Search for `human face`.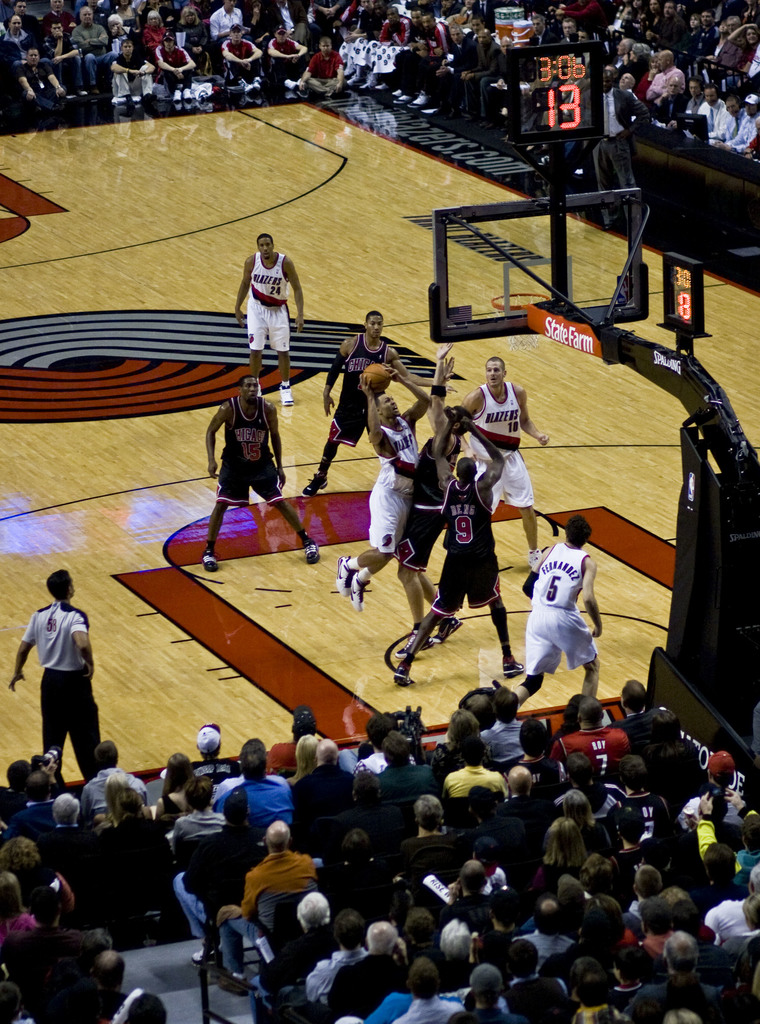
Found at bbox(377, 398, 400, 410).
